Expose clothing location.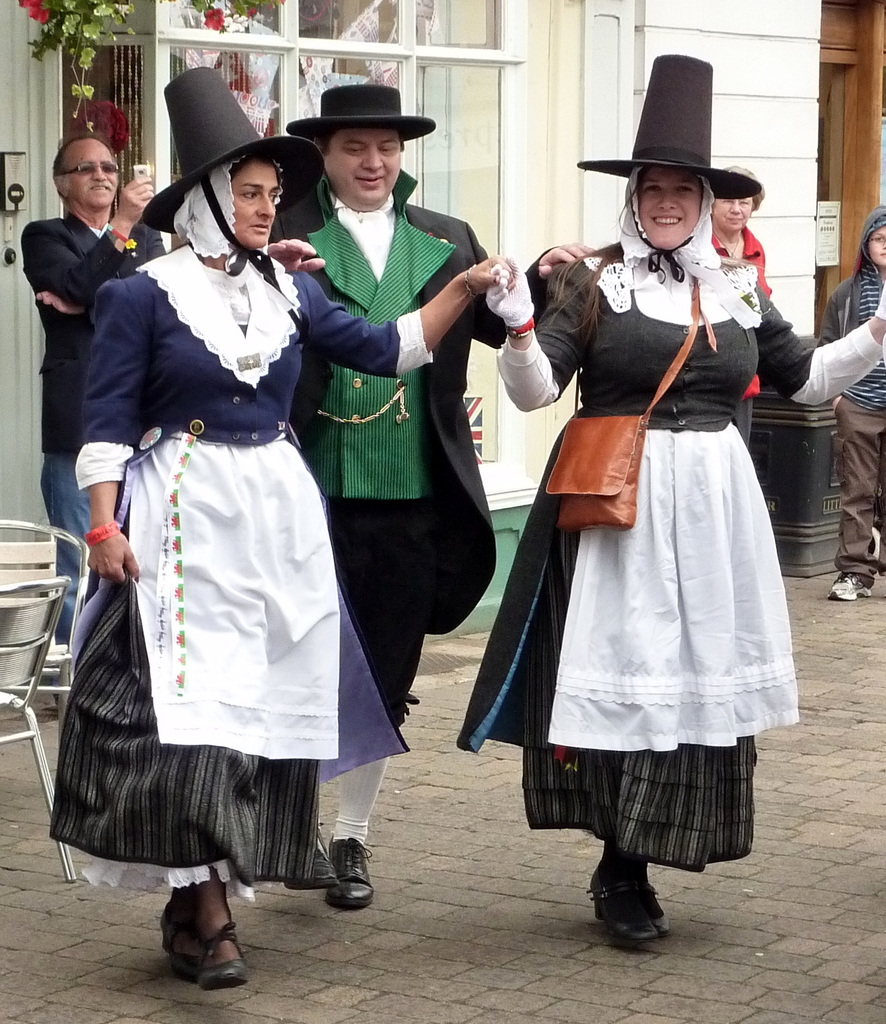
Exposed at {"left": 68, "top": 211, "right": 376, "bottom": 878}.
